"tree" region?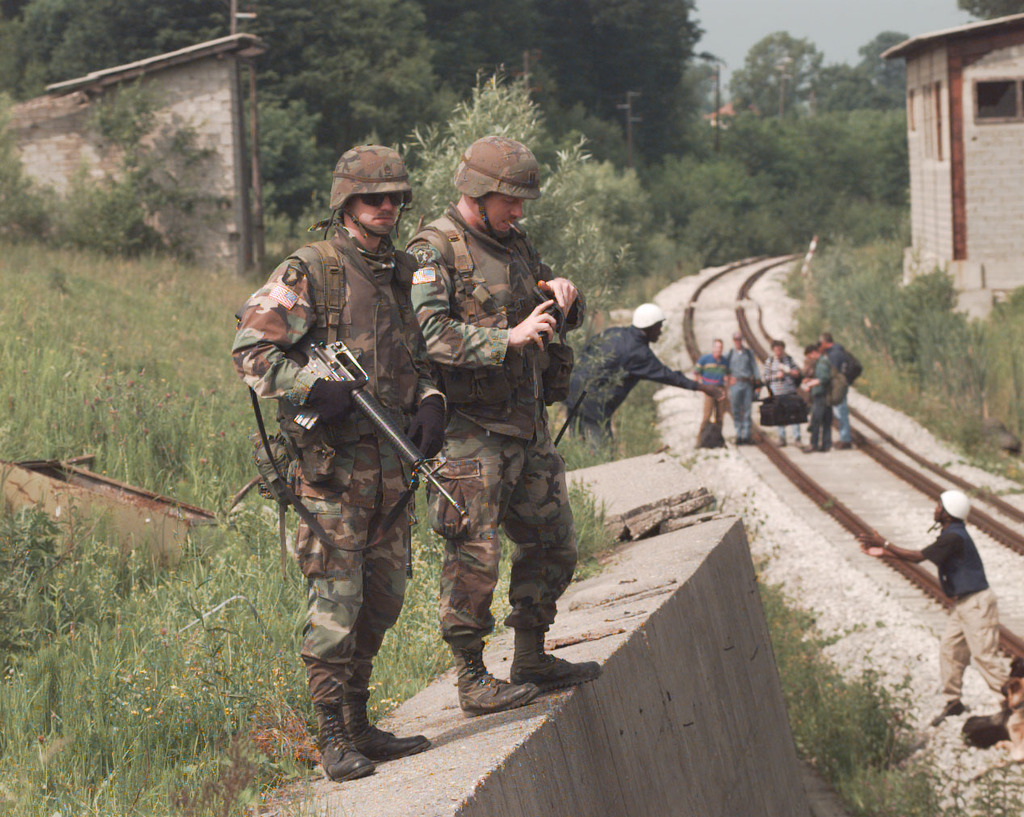
crop(385, 59, 627, 441)
